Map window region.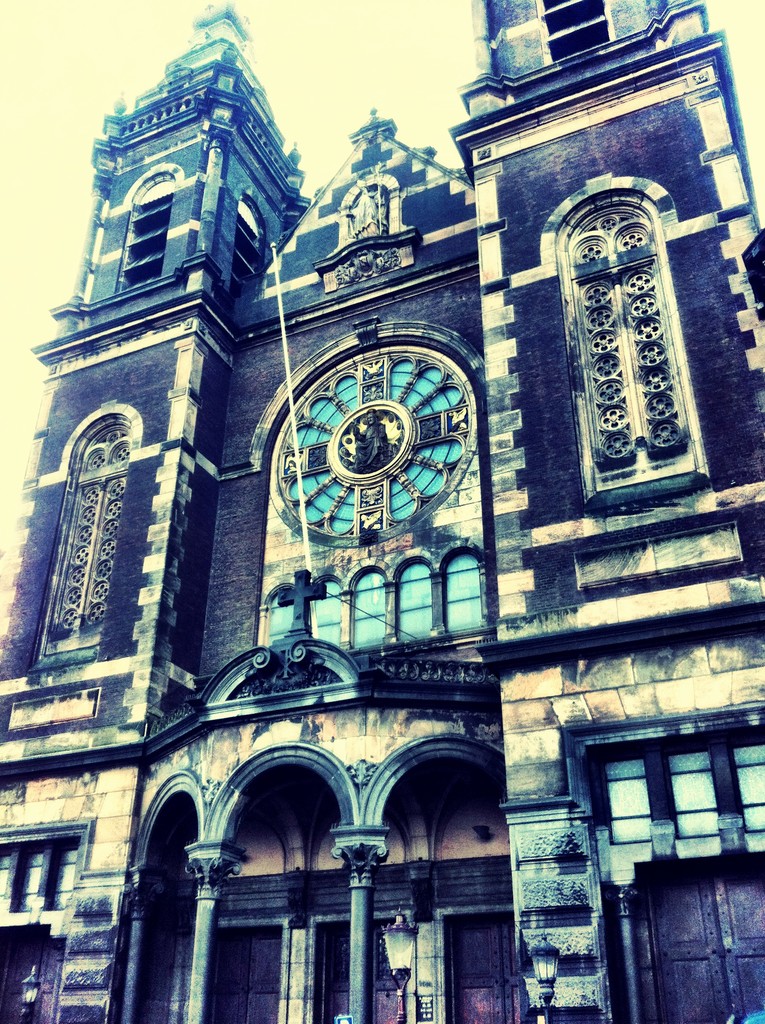
Mapped to bbox(35, 428, 132, 657).
